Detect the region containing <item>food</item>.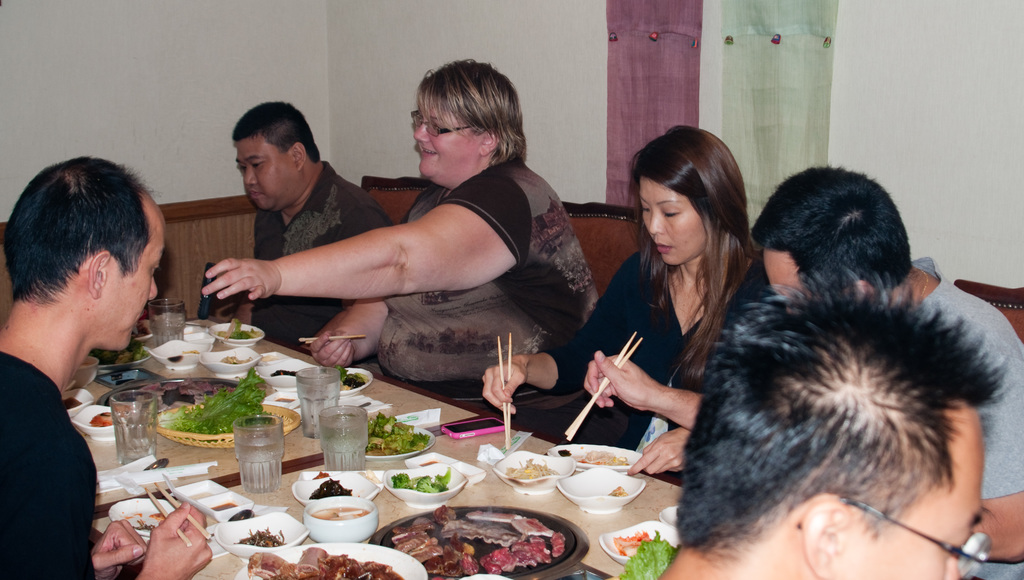
l=500, t=455, r=561, b=481.
